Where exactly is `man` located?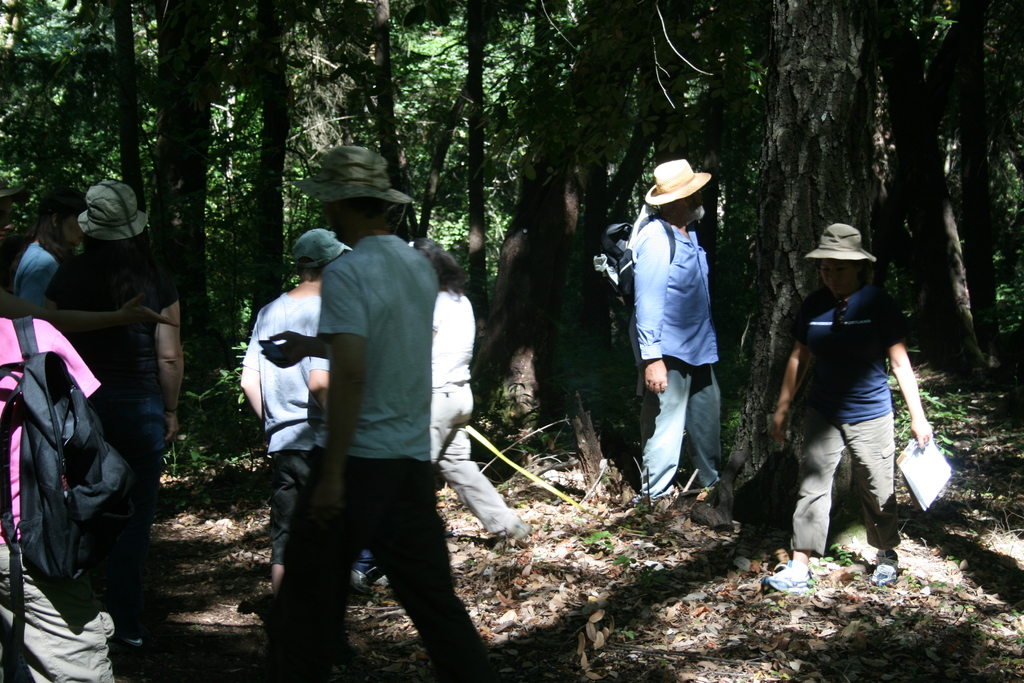
Its bounding box is Rect(634, 157, 739, 506).
